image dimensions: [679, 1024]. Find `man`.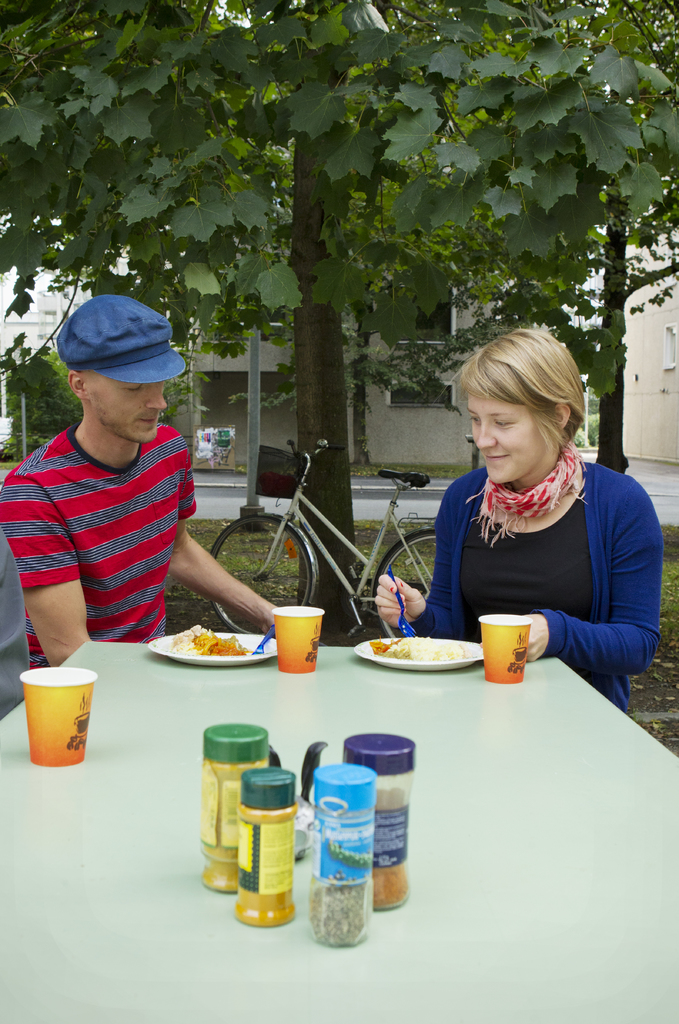
select_region(0, 286, 285, 684).
